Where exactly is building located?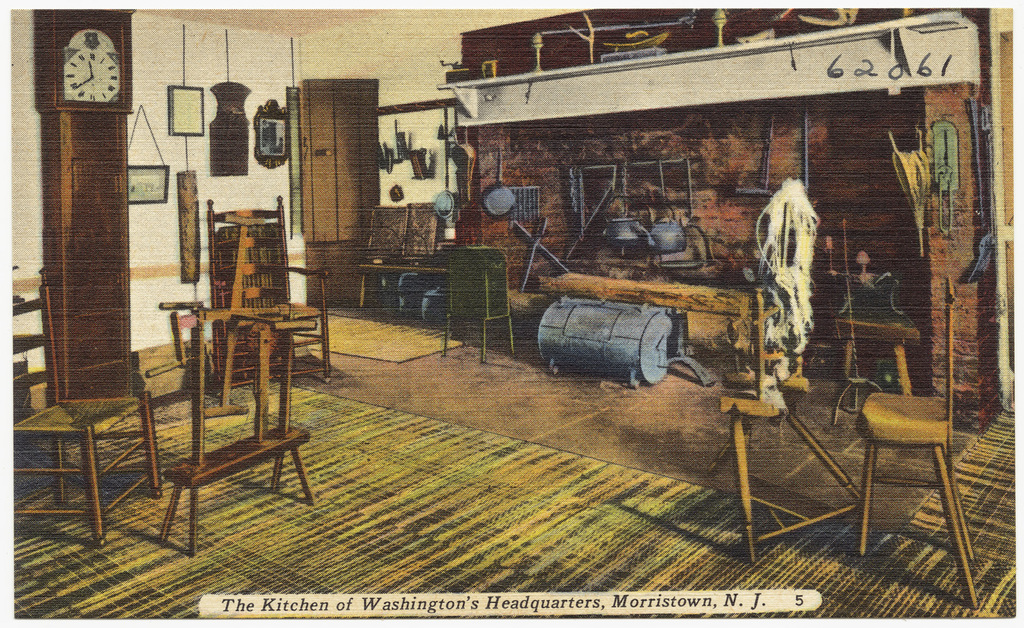
Its bounding box is [16,8,1016,621].
